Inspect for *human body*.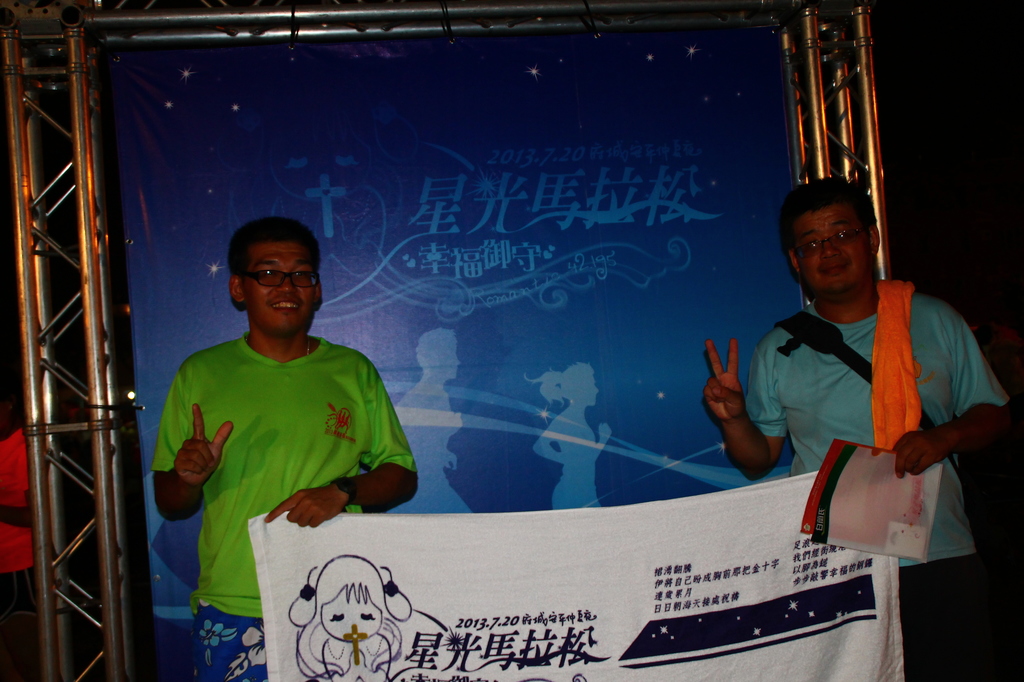
Inspection: x1=0, y1=425, x2=44, y2=681.
